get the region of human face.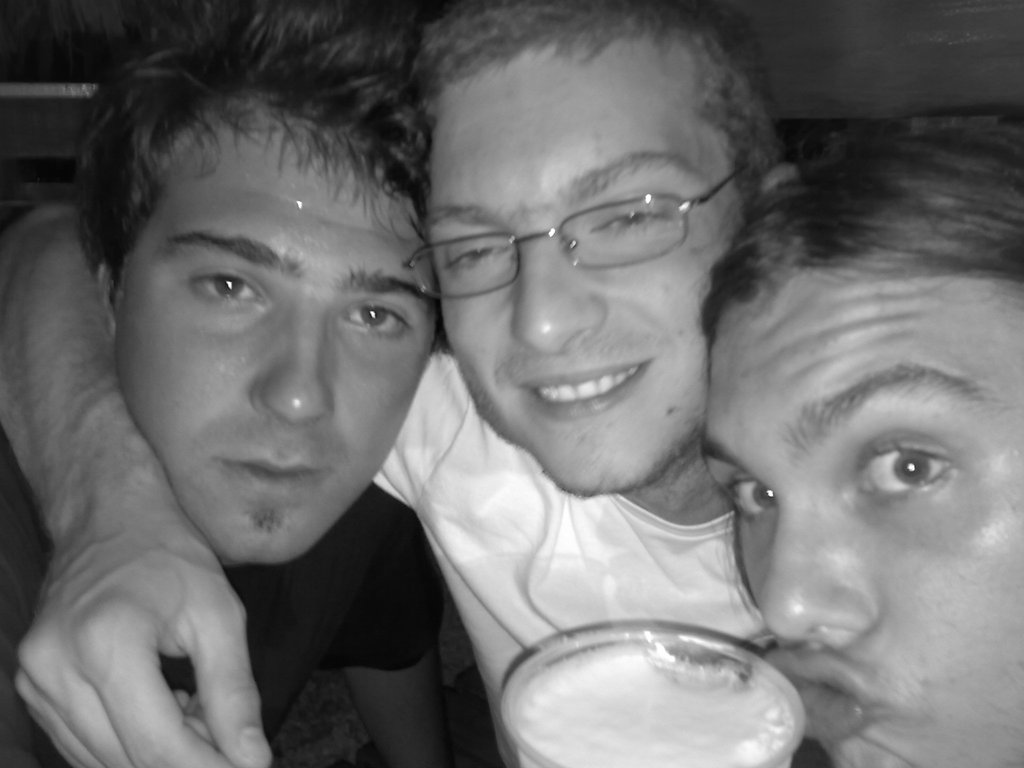
detection(431, 44, 743, 495).
